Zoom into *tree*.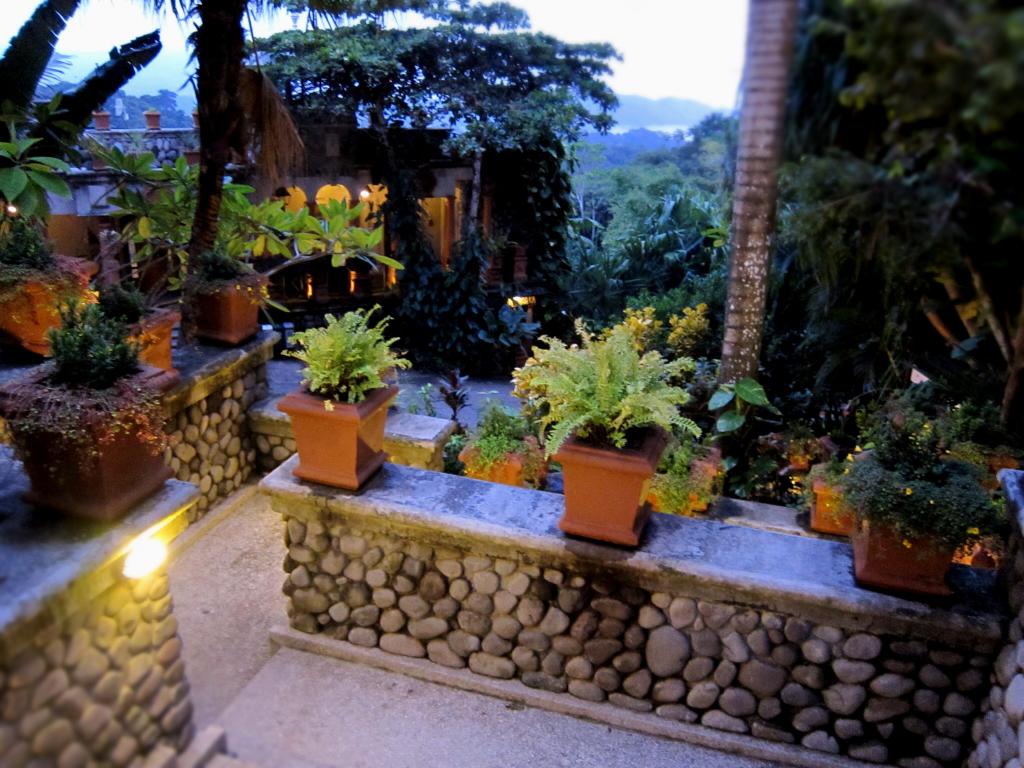
Zoom target: [left=262, top=0, right=628, bottom=327].
